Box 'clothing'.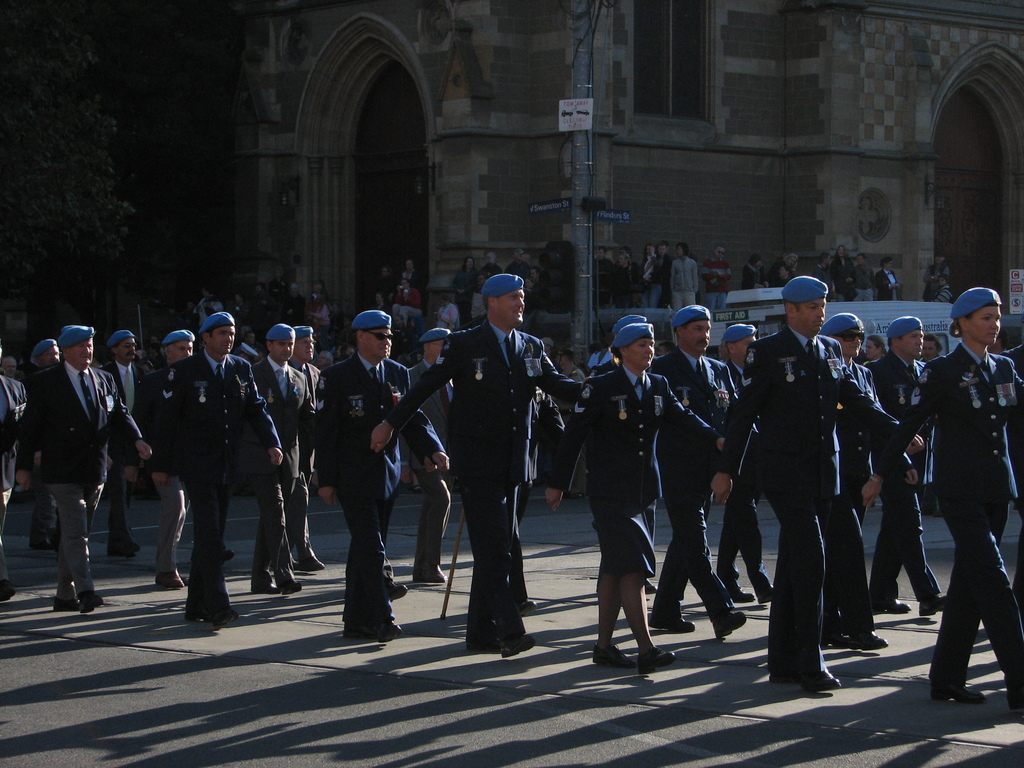
<box>94,355,146,538</box>.
